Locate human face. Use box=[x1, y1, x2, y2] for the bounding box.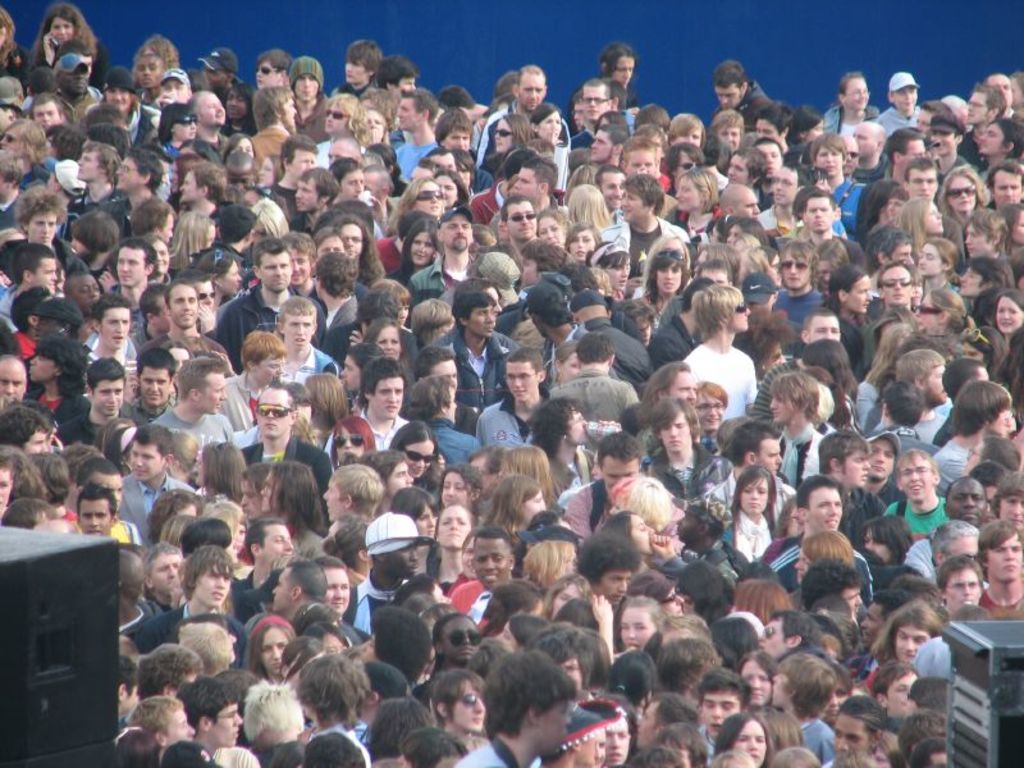
box=[808, 314, 841, 342].
